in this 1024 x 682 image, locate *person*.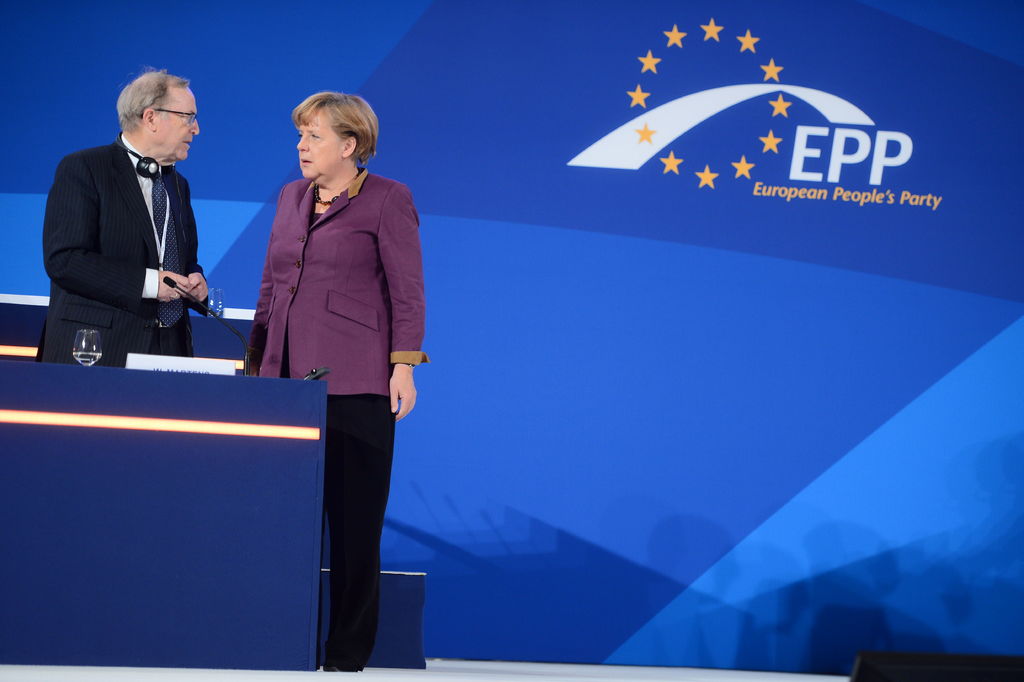
Bounding box: [x1=234, y1=68, x2=416, y2=619].
